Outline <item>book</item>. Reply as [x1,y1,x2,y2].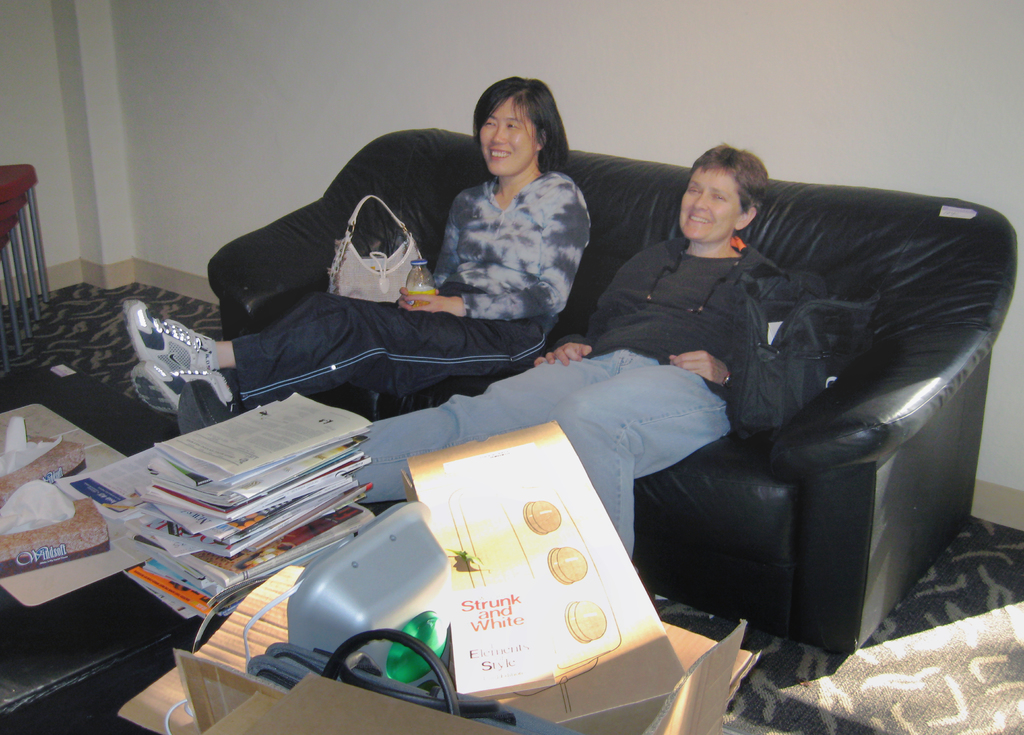
[152,388,375,492].
